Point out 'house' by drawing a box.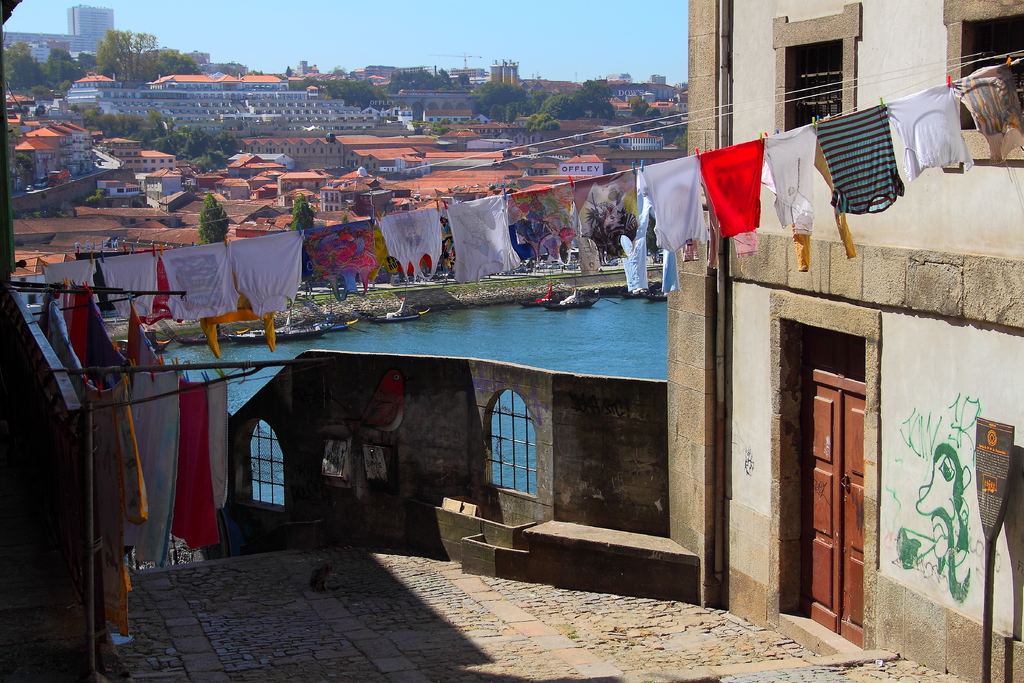
[227, 146, 271, 176].
